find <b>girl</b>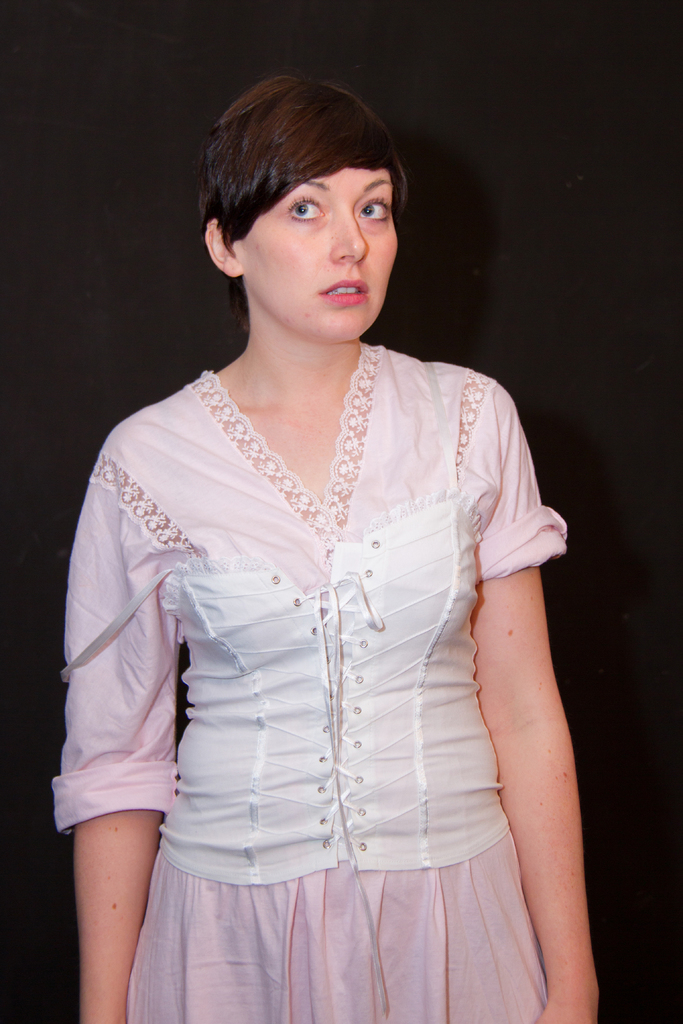
select_region(56, 63, 616, 1023)
